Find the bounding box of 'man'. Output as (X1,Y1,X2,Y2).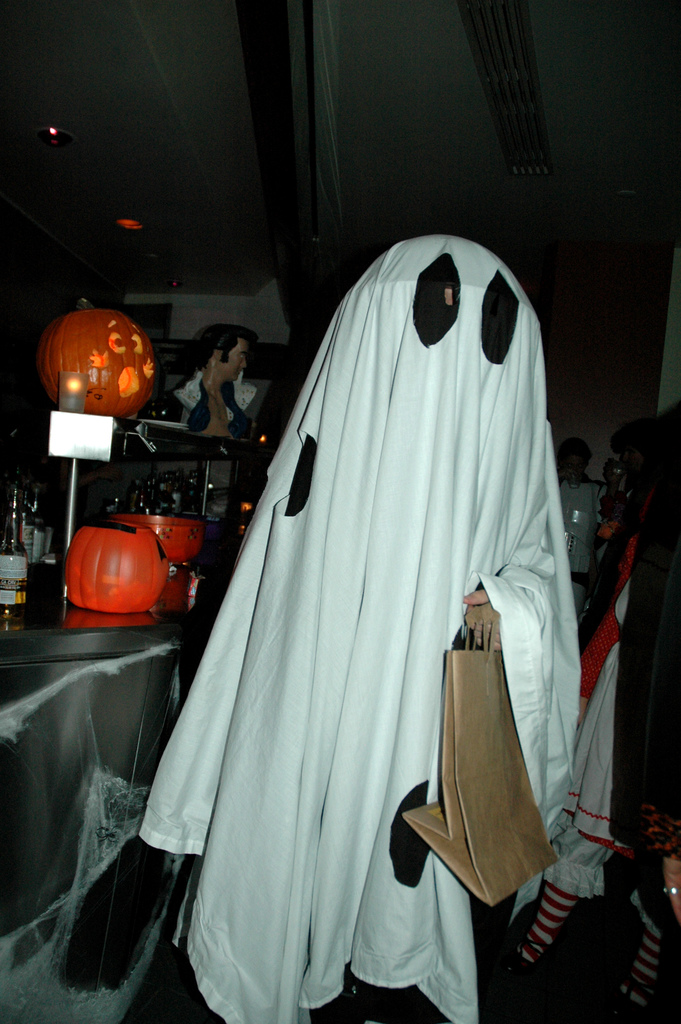
(148,317,277,449).
